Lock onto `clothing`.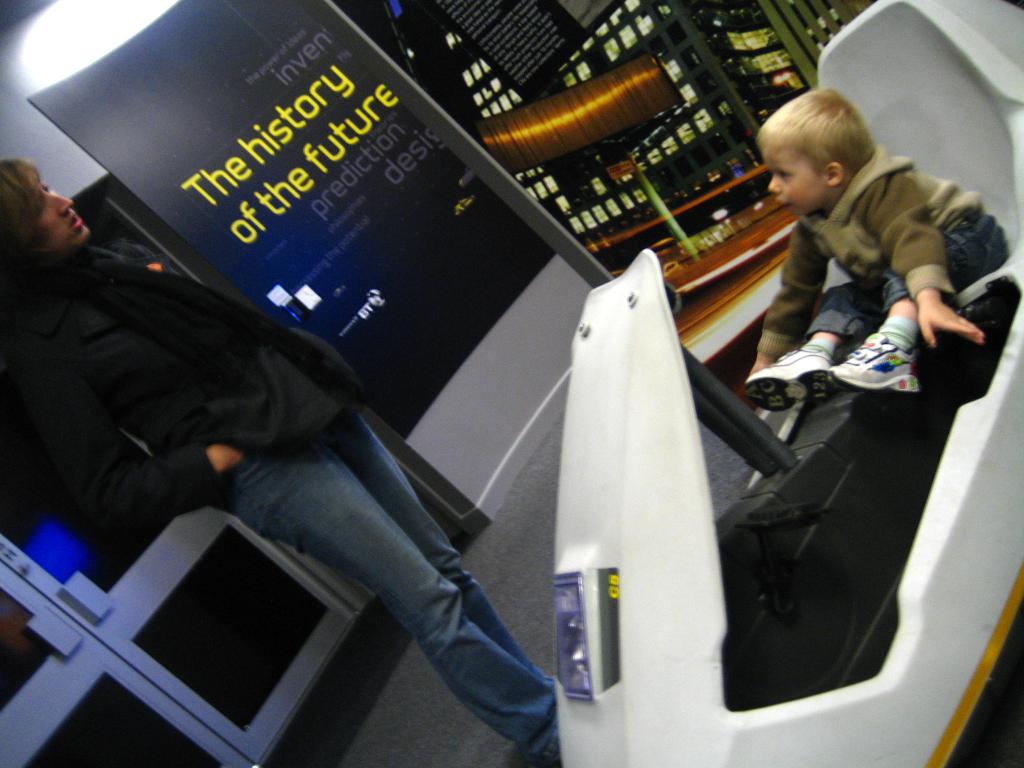
Locked: x1=757 y1=143 x2=982 y2=358.
